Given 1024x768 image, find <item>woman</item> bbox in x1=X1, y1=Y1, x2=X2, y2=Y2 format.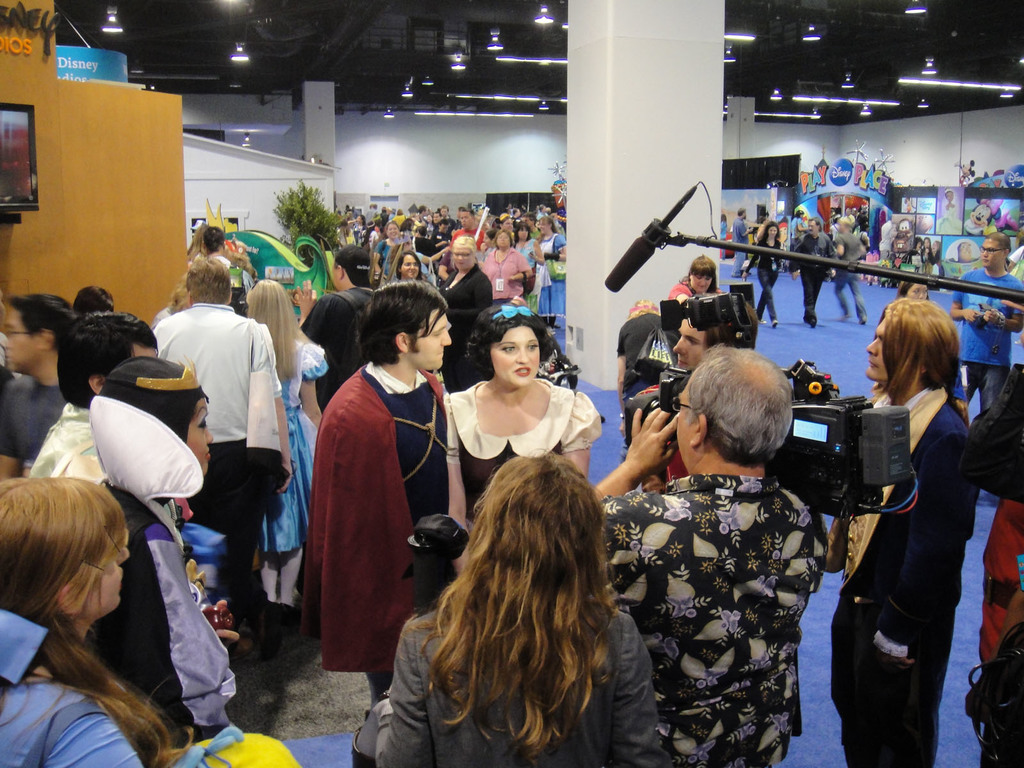
x1=360, y1=454, x2=670, y2=767.
